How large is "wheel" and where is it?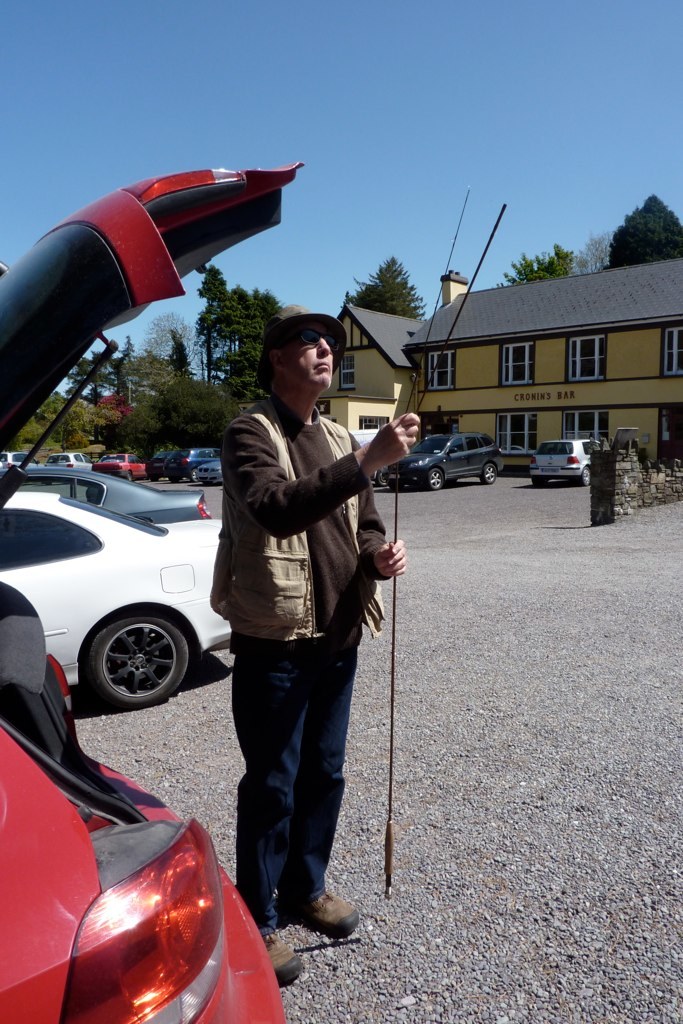
Bounding box: {"left": 392, "top": 474, "right": 403, "bottom": 486}.
